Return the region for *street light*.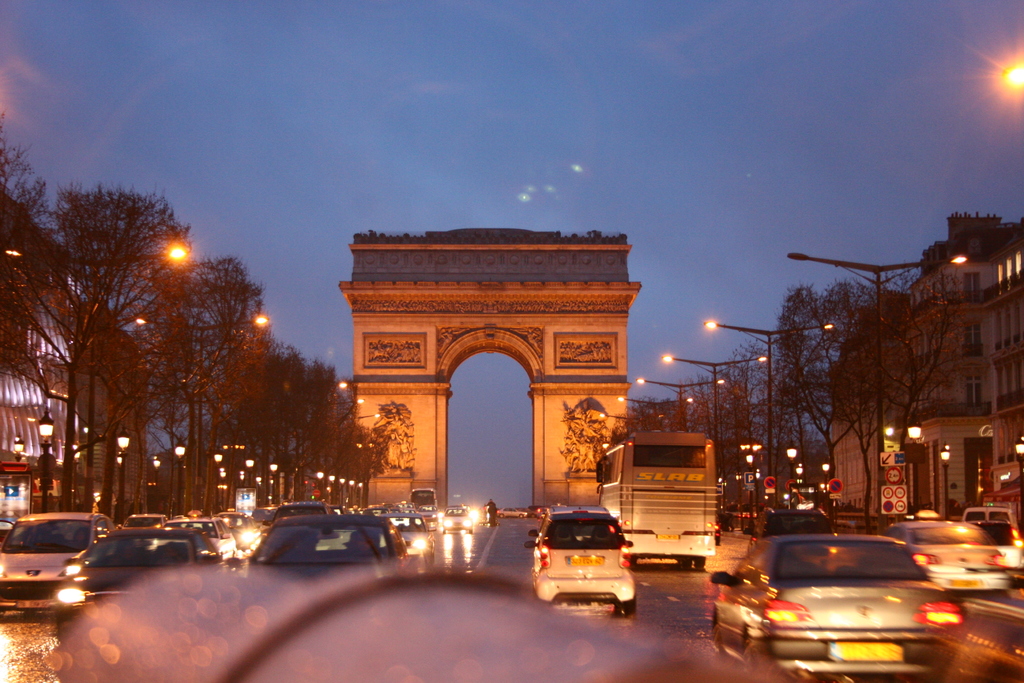
(left=737, top=440, right=762, bottom=515).
